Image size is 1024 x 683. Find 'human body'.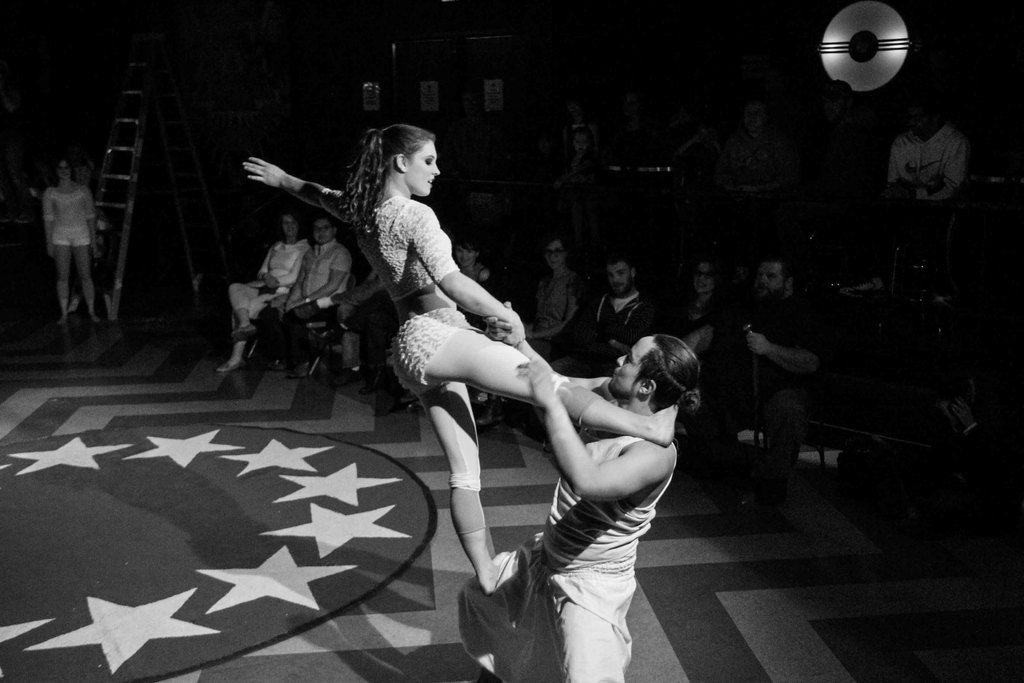
bbox=(693, 244, 812, 528).
